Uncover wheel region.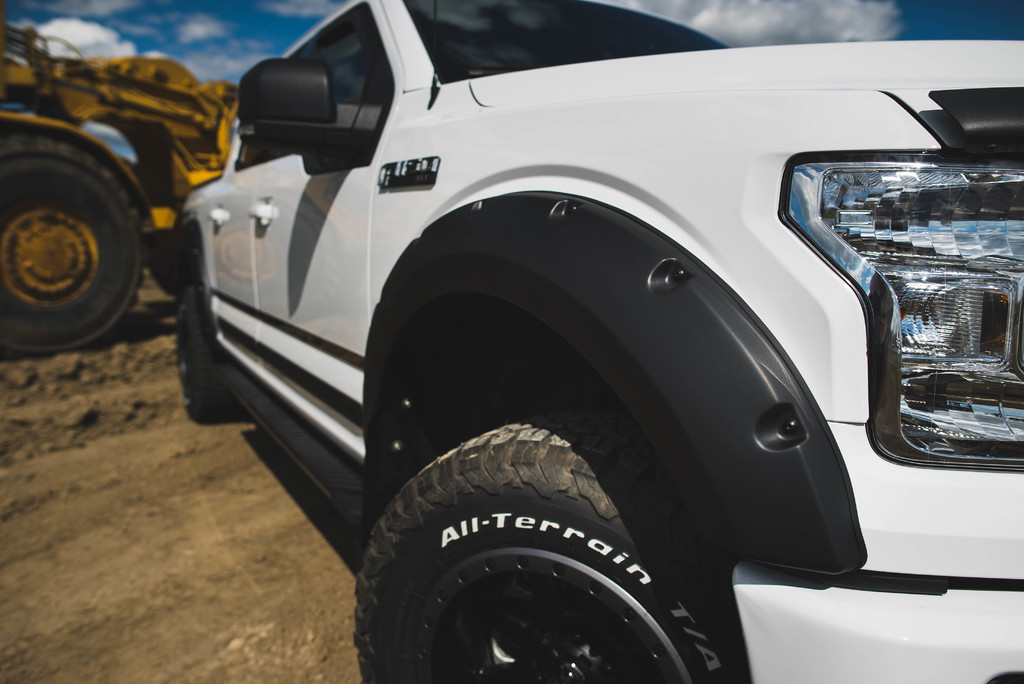
Uncovered: Rect(351, 410, 751, 683).
